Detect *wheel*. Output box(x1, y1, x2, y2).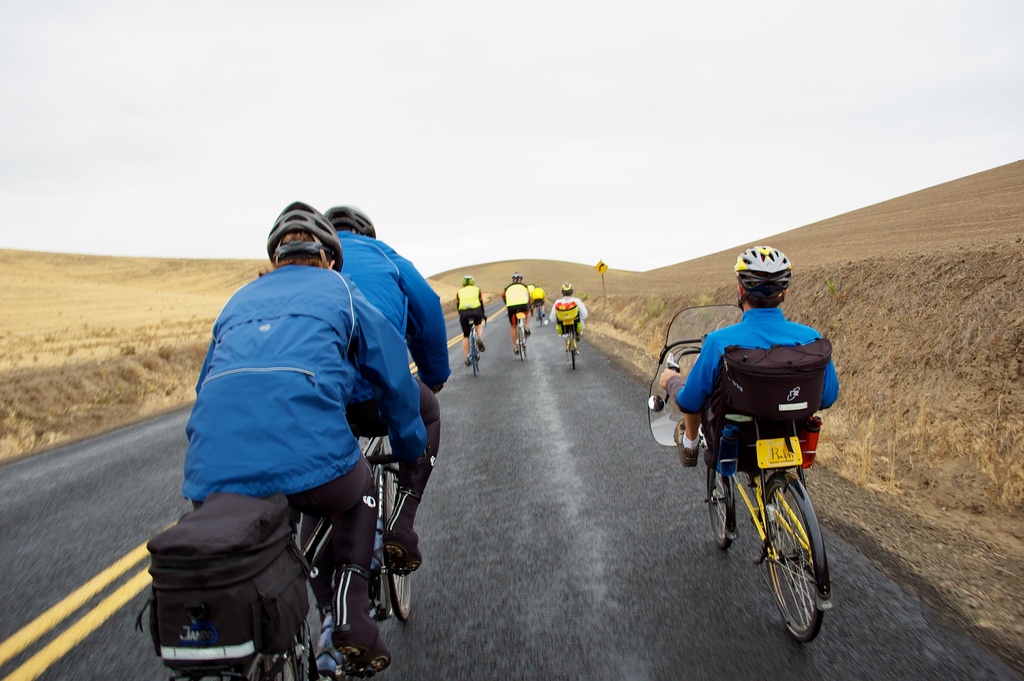
box(383, 463, 416, 621).
